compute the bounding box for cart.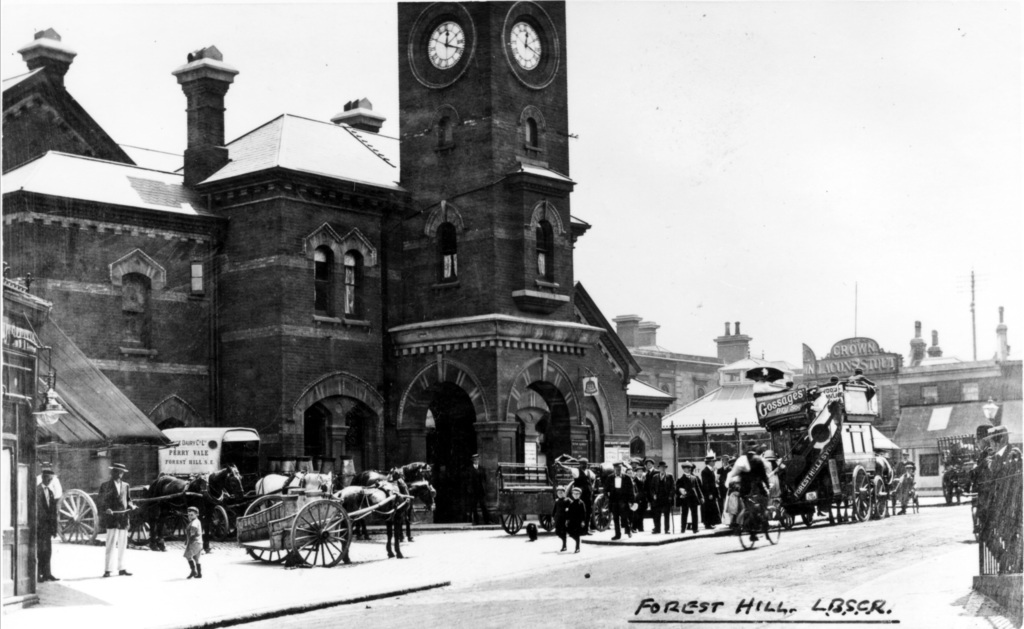
[936, 434, 980, 503].
